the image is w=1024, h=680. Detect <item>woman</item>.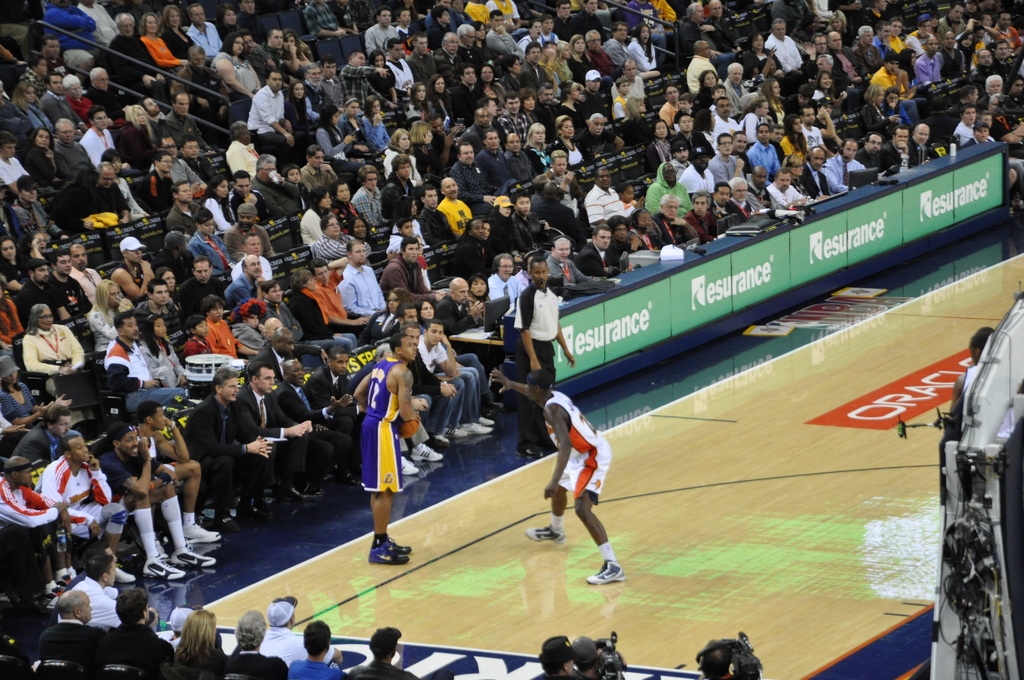
Detection: bbox(334, 95, 380, 167).
